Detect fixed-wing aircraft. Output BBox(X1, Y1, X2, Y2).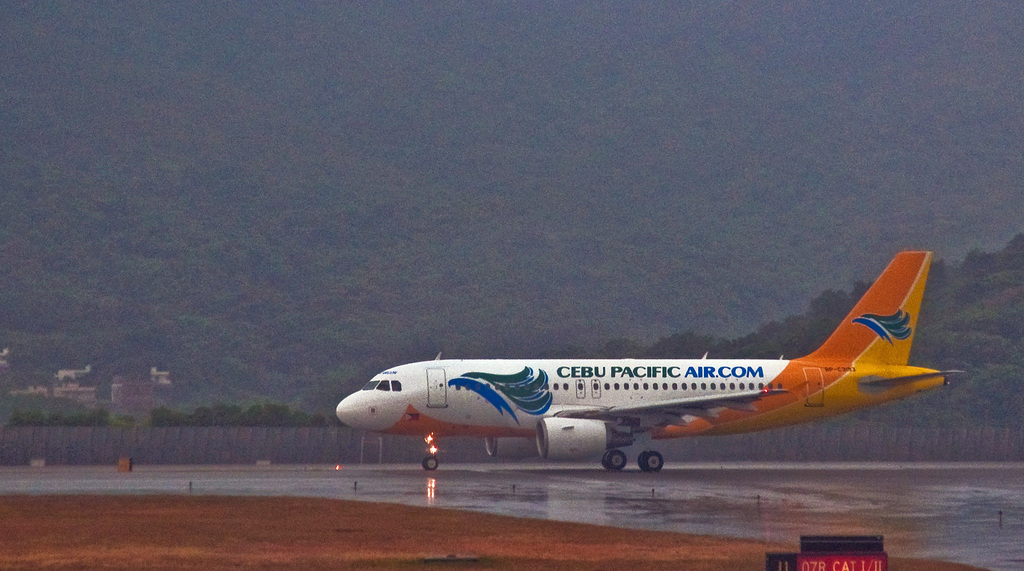
BBox(330, 247, 972, 476).
